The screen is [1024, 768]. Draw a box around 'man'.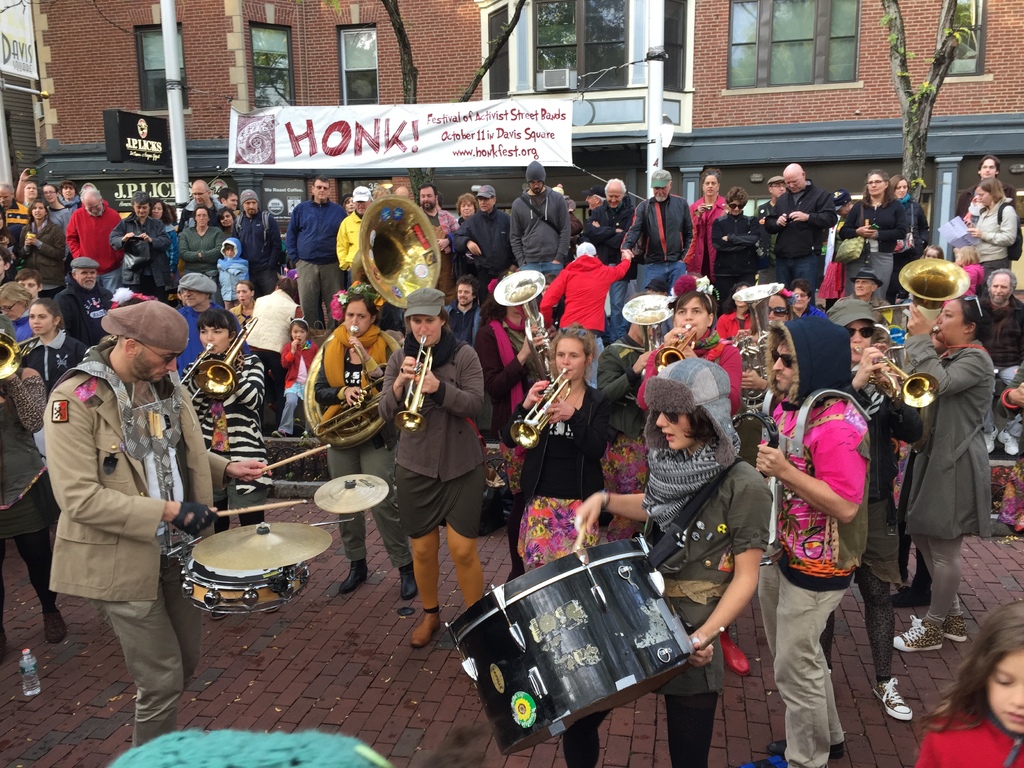
[538,239,631,387].
